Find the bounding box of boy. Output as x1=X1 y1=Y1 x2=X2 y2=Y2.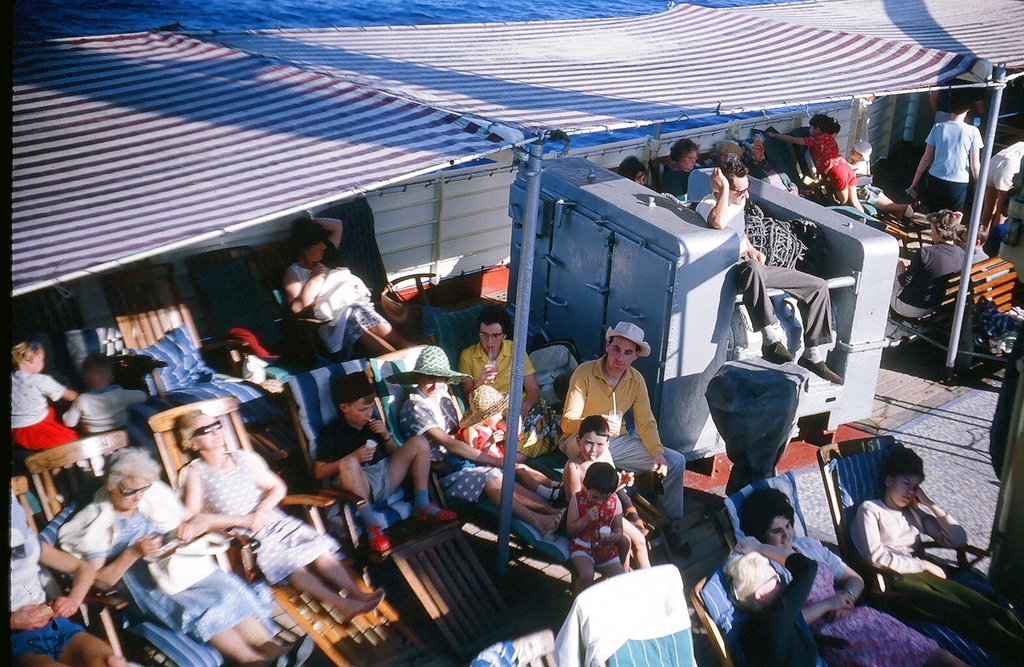
x1=61 y1=348 x2=149 y2=442.
